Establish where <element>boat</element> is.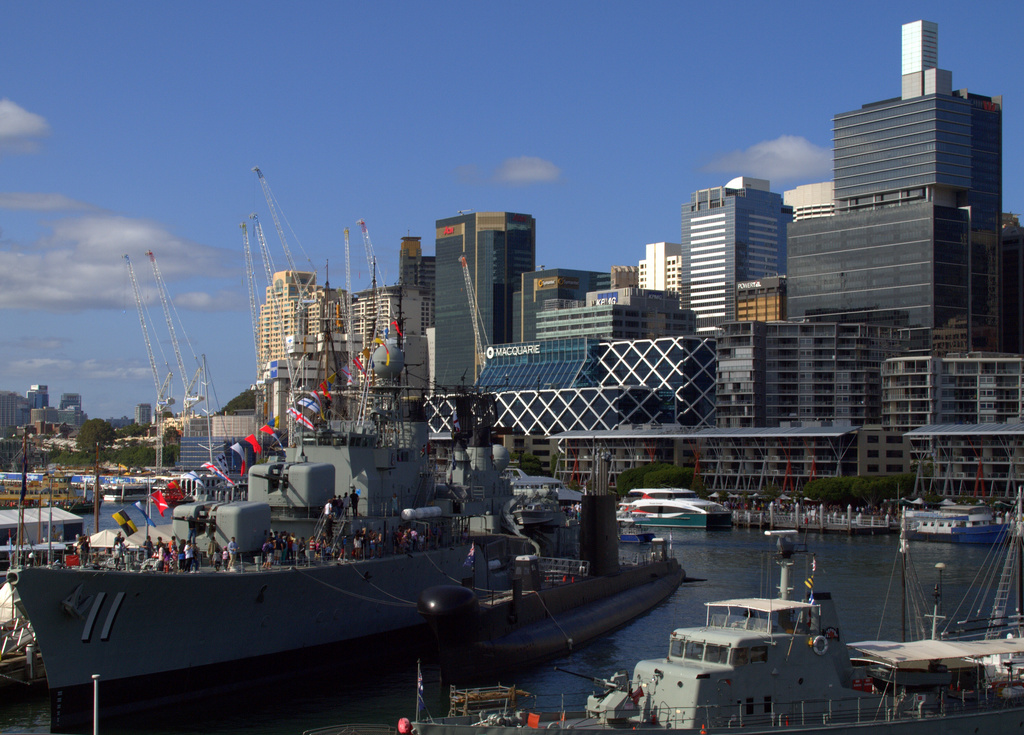
Established at crop(611, 518, 661, 548).
